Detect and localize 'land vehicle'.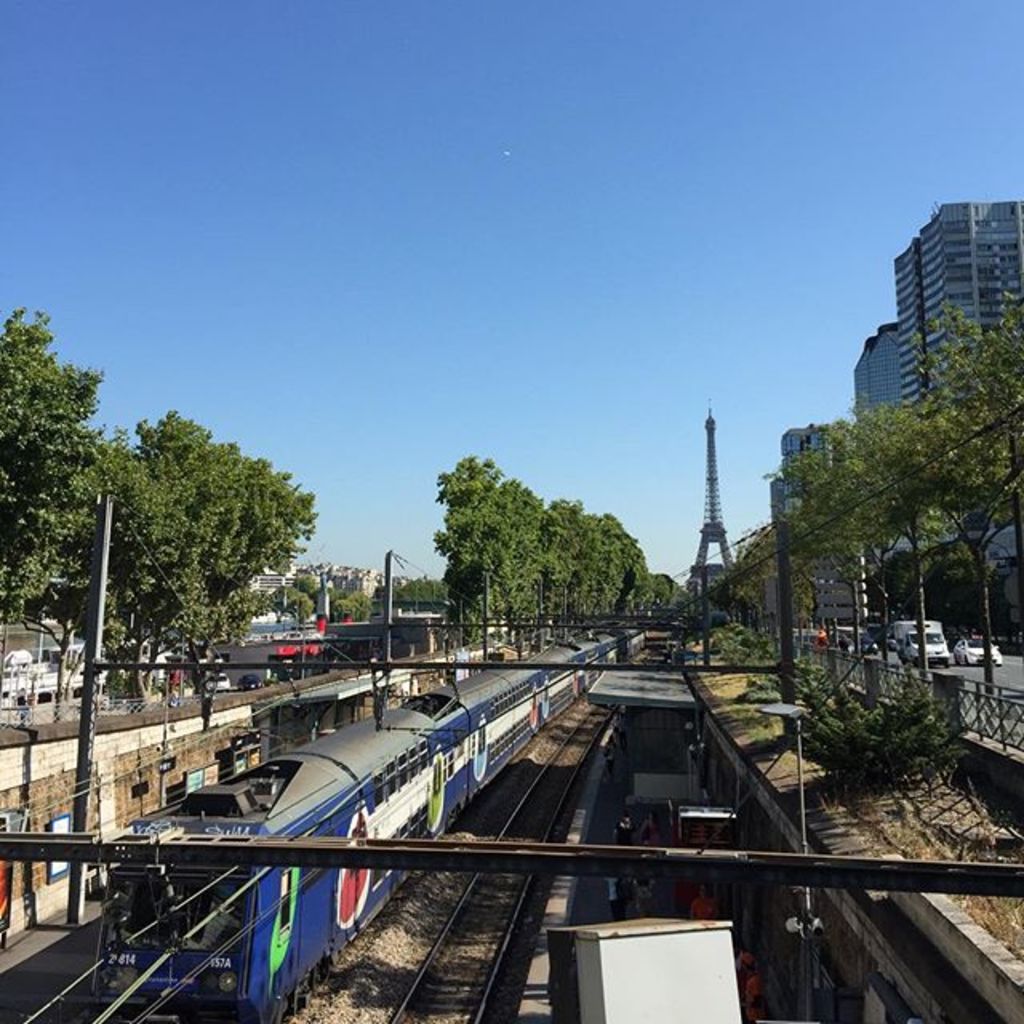
Localized at pyautogui.locateOnScreen(837, 629, 851, 646).
